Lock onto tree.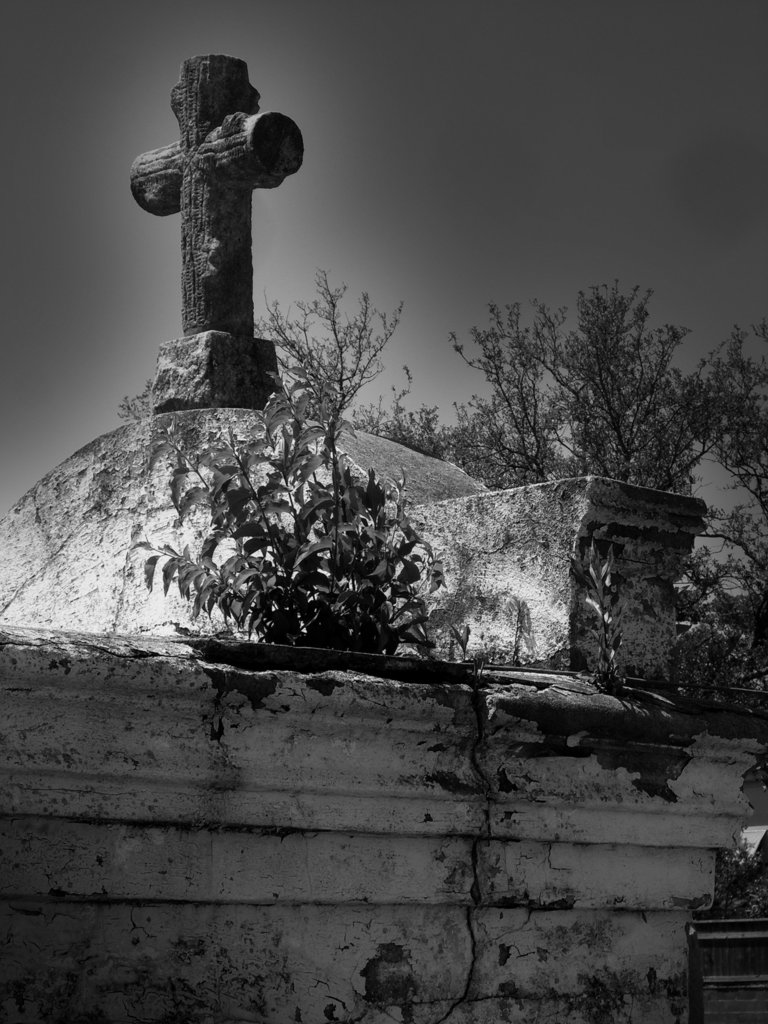
Locked: (x1=119, y1=262, x2=406, y2=422).
